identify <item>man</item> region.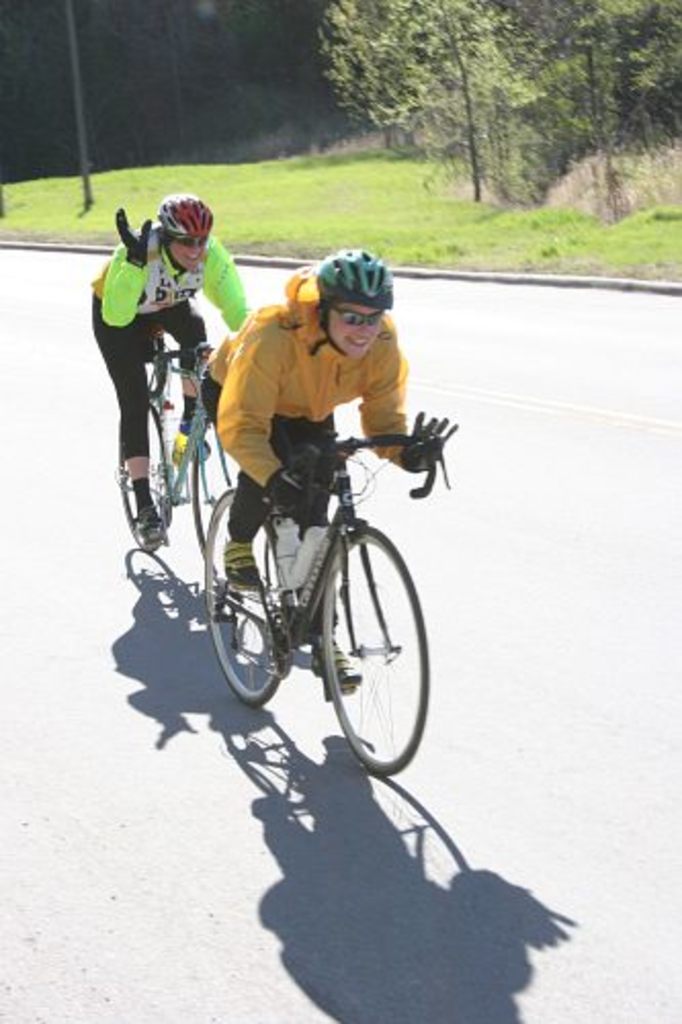
Region: (184,285,442,678).
